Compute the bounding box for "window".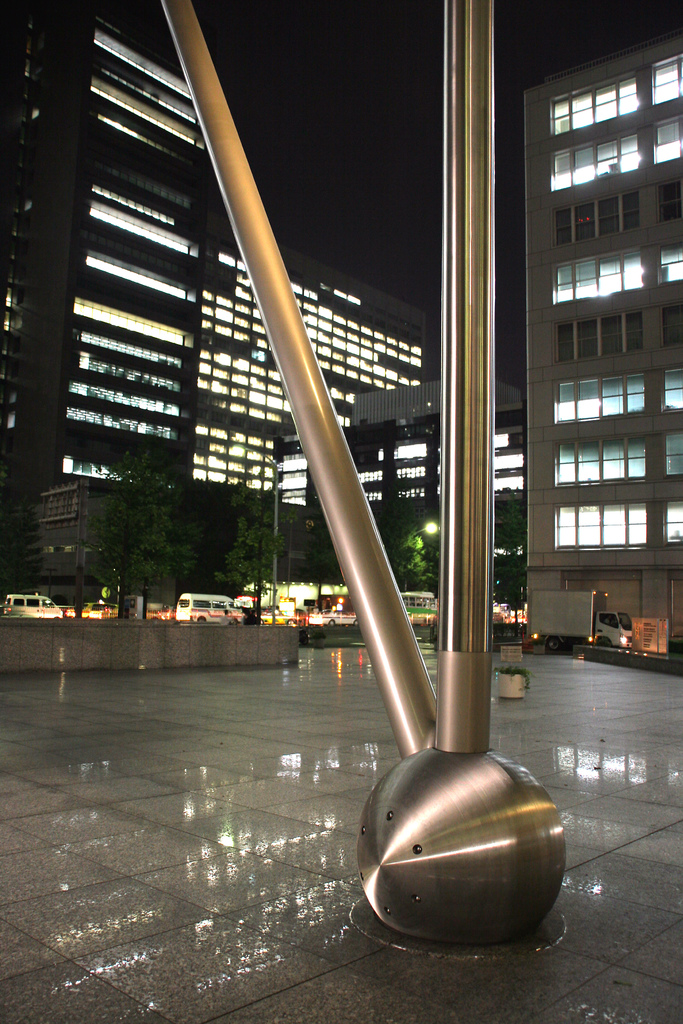
bbox(549, 246, 644, 306).
